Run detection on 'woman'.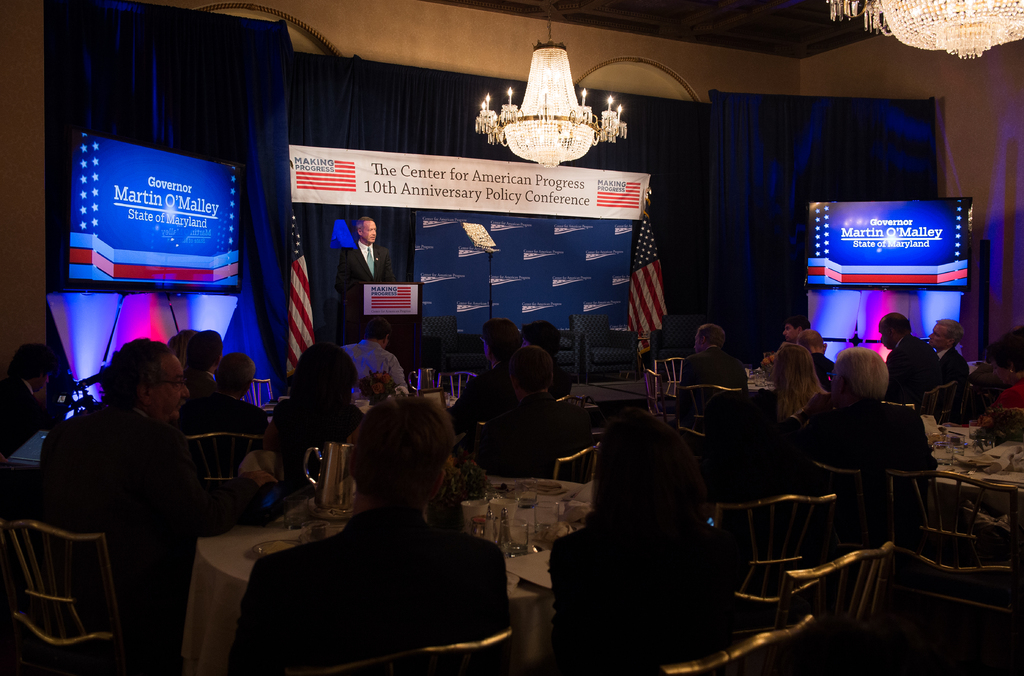
Result: crop(762, 344, 828, 420).
